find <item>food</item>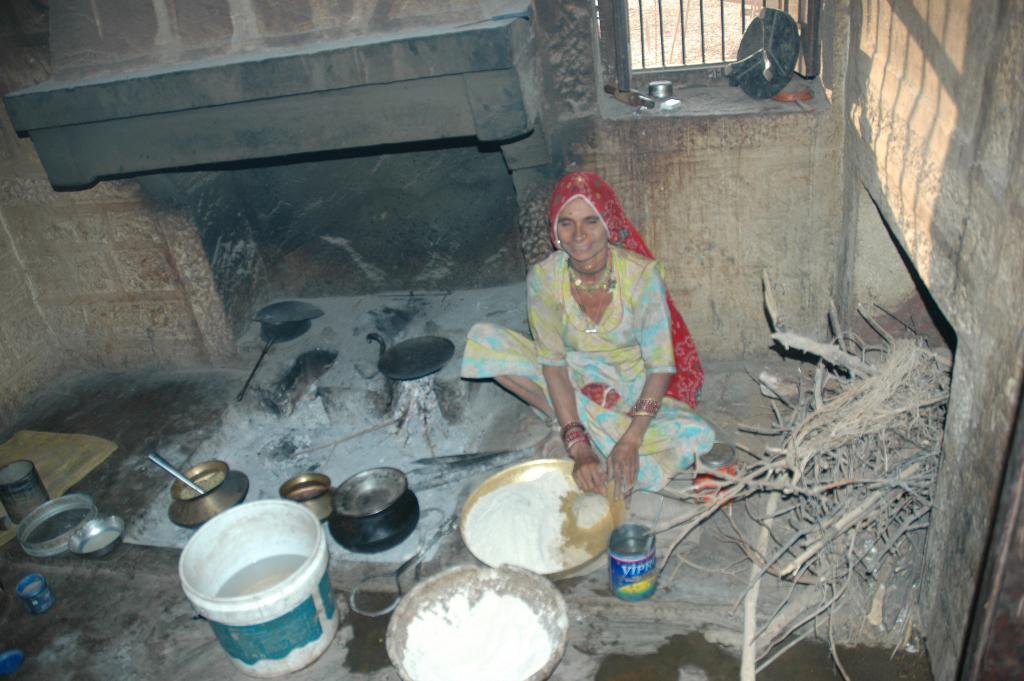
detection(461, 468, 610, 579)
